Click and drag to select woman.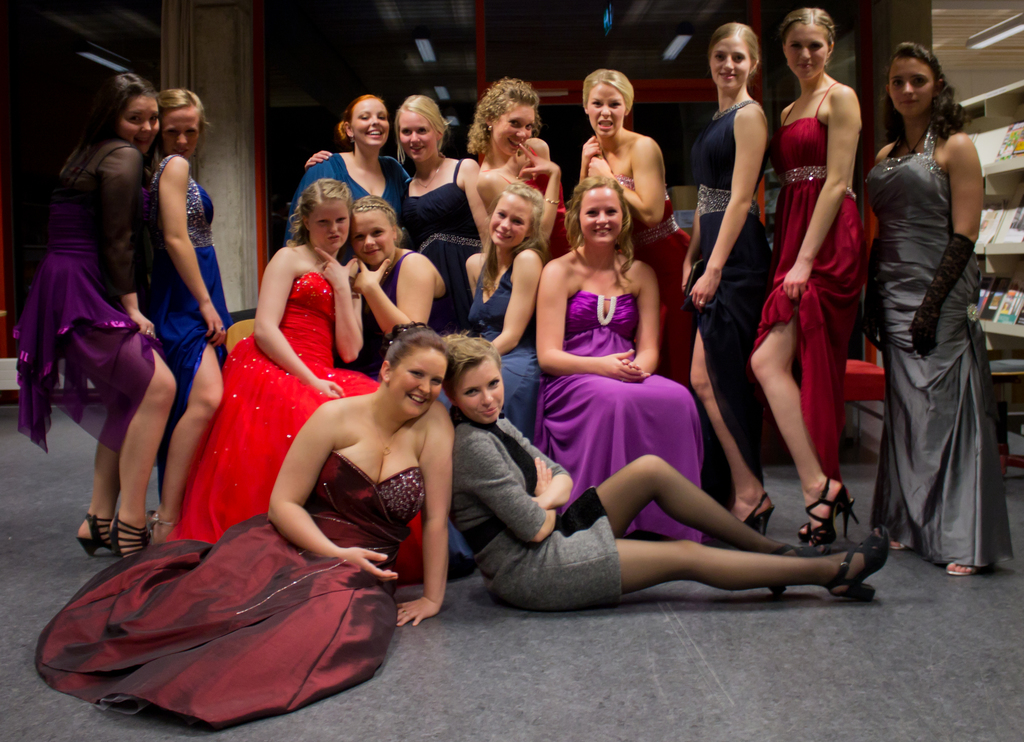
Selection: 10 74 177 563.
